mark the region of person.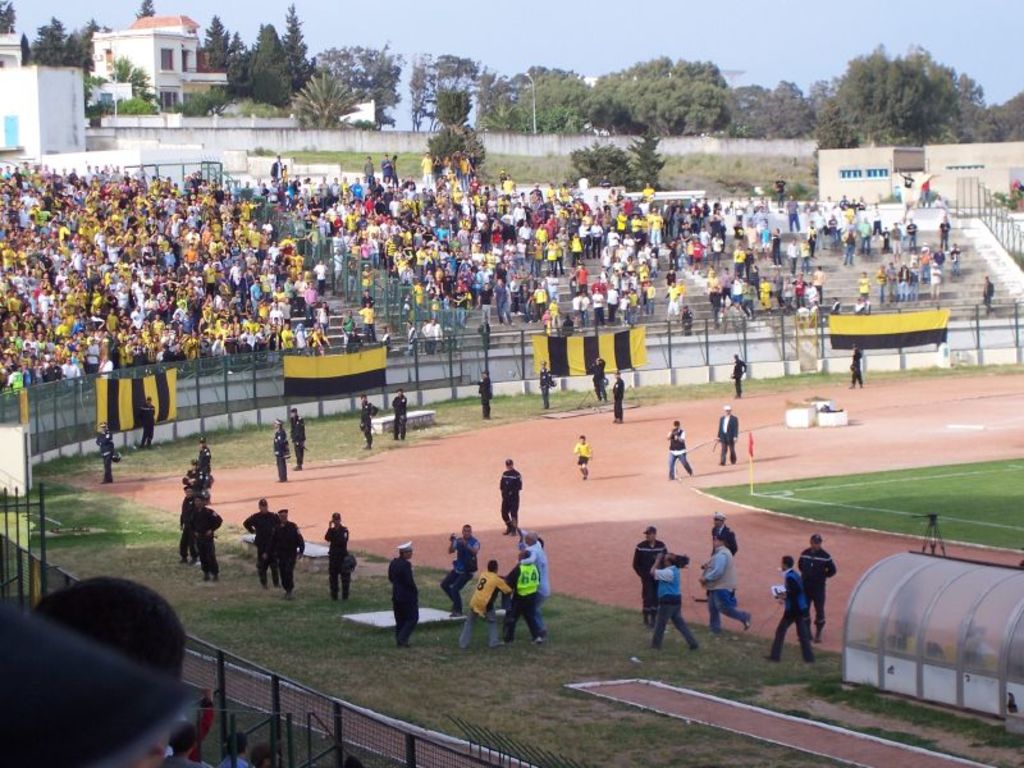
Region: crop(516, 532, 548, 608).
